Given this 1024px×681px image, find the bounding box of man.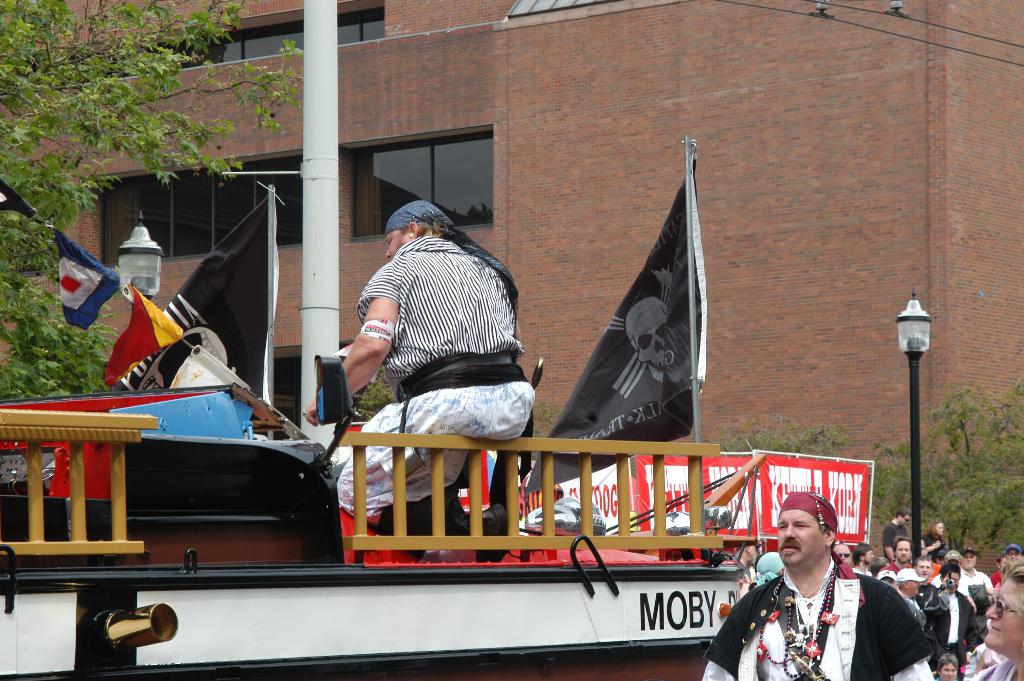
bbox=[1005, 540, 1023, 566].
